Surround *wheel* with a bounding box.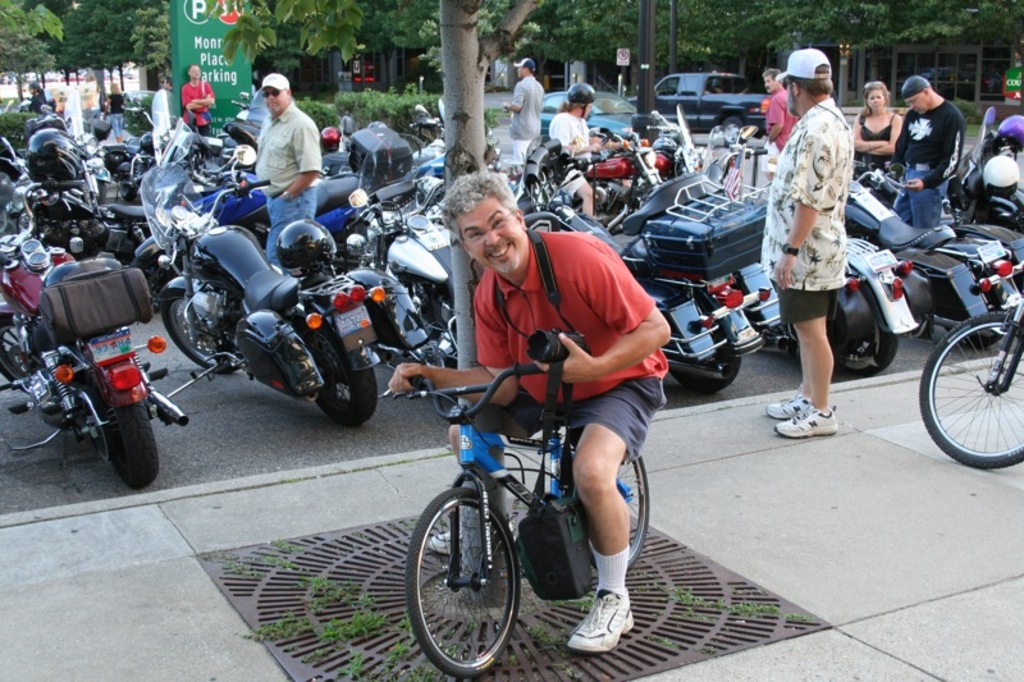
left=827, top=275, right=902, bottom=383.
